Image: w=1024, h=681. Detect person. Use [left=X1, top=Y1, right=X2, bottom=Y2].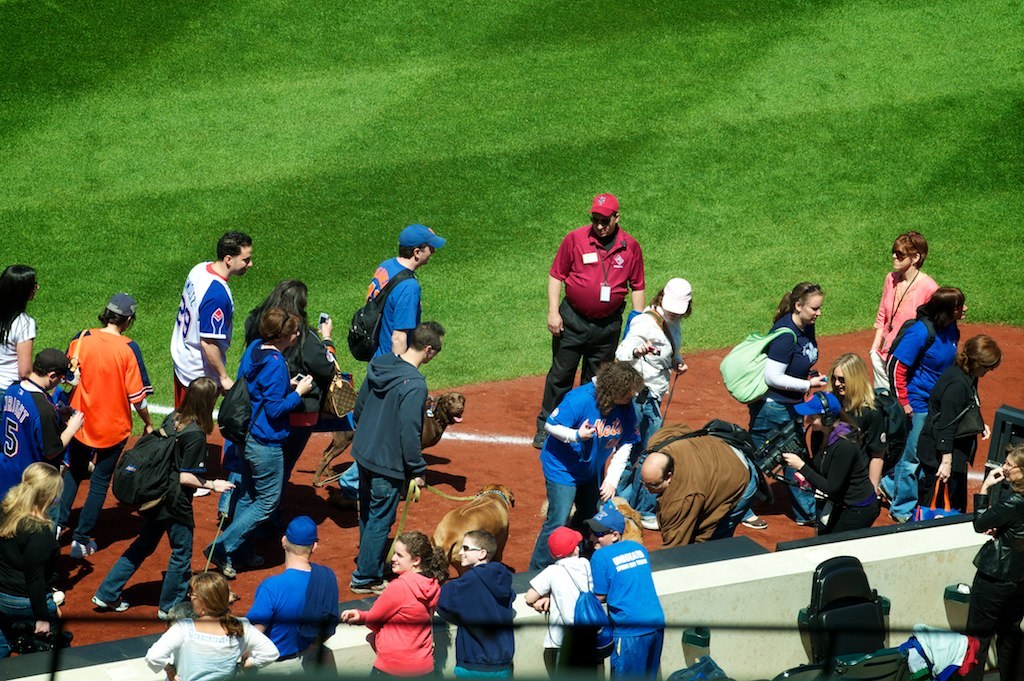
[left=251, top=514, right=343, bottom=680].
